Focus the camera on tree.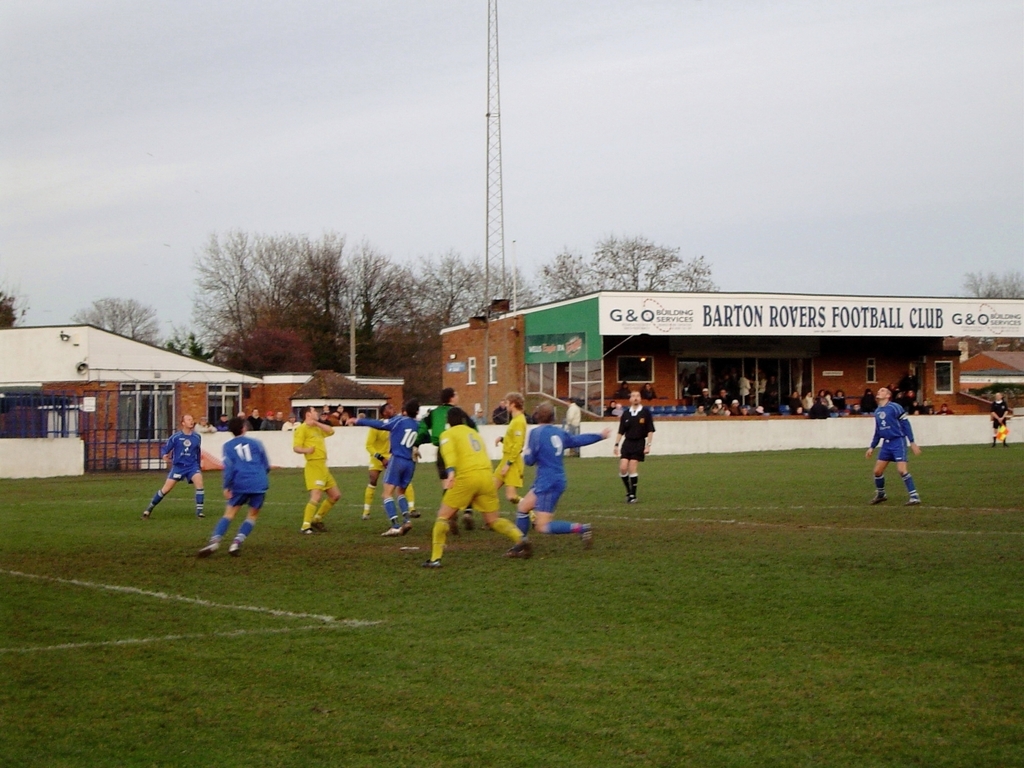
Focus region: <region>547, 228, 721, 302</region>.
